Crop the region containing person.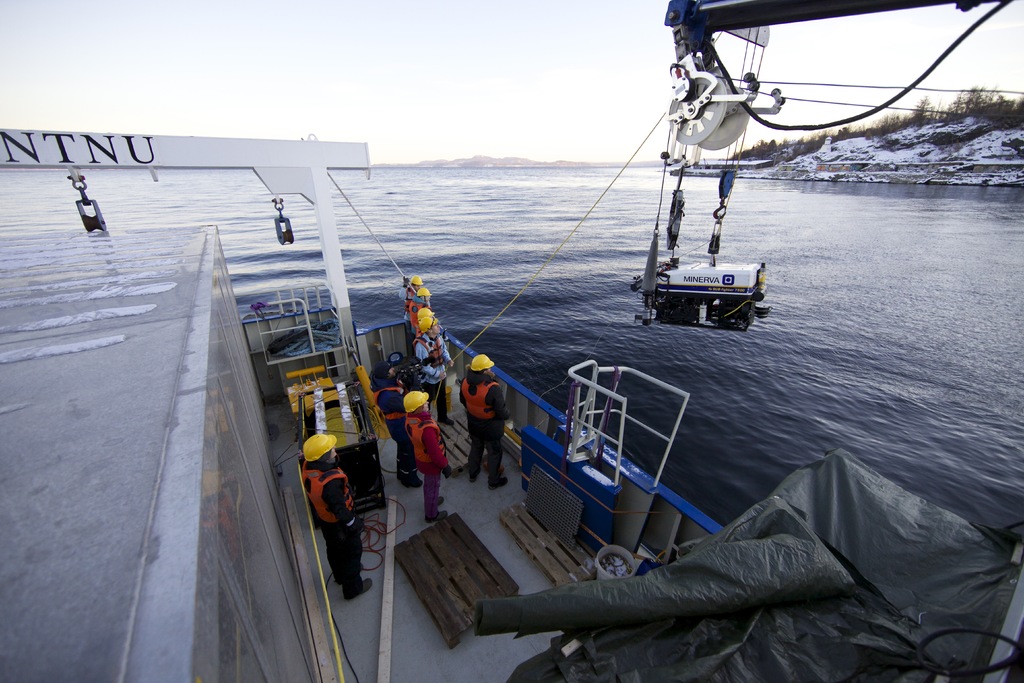
Crop region: bbox=(409, 305, 456, 427).
